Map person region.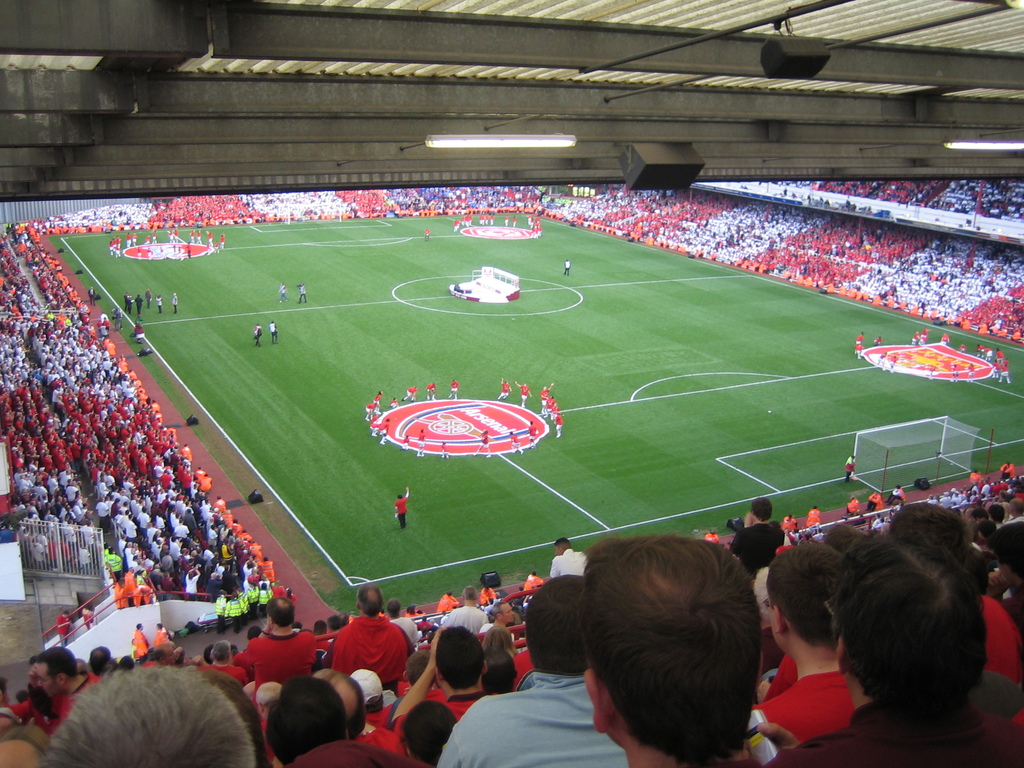
Mapped to detection(450, 378, 459, 401).
